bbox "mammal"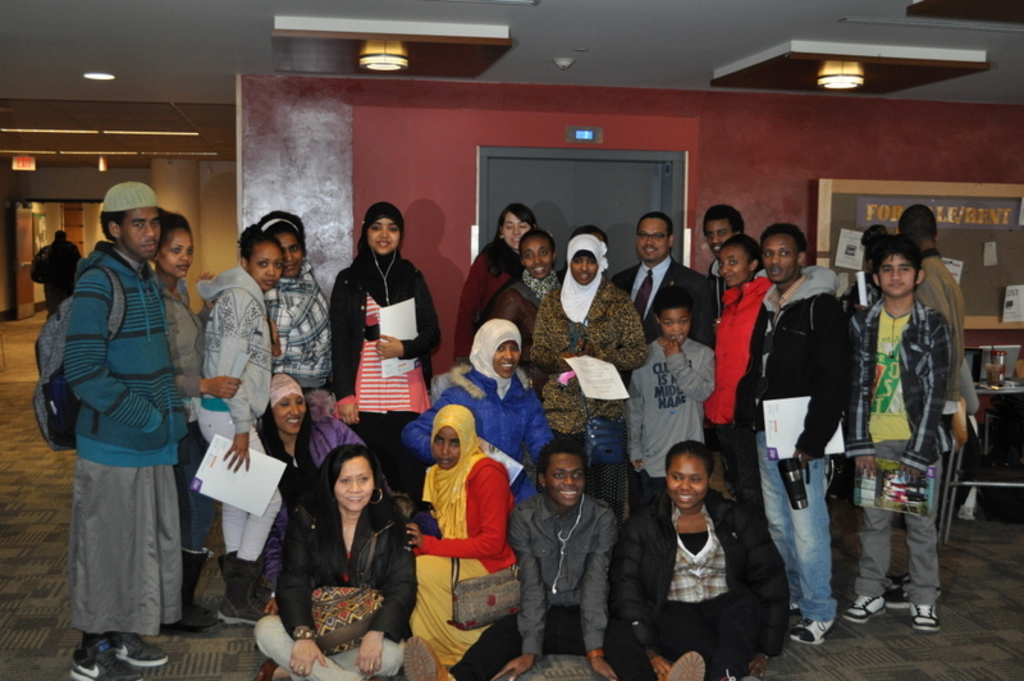
[left=704, top=233, right=771, bottom=530]
